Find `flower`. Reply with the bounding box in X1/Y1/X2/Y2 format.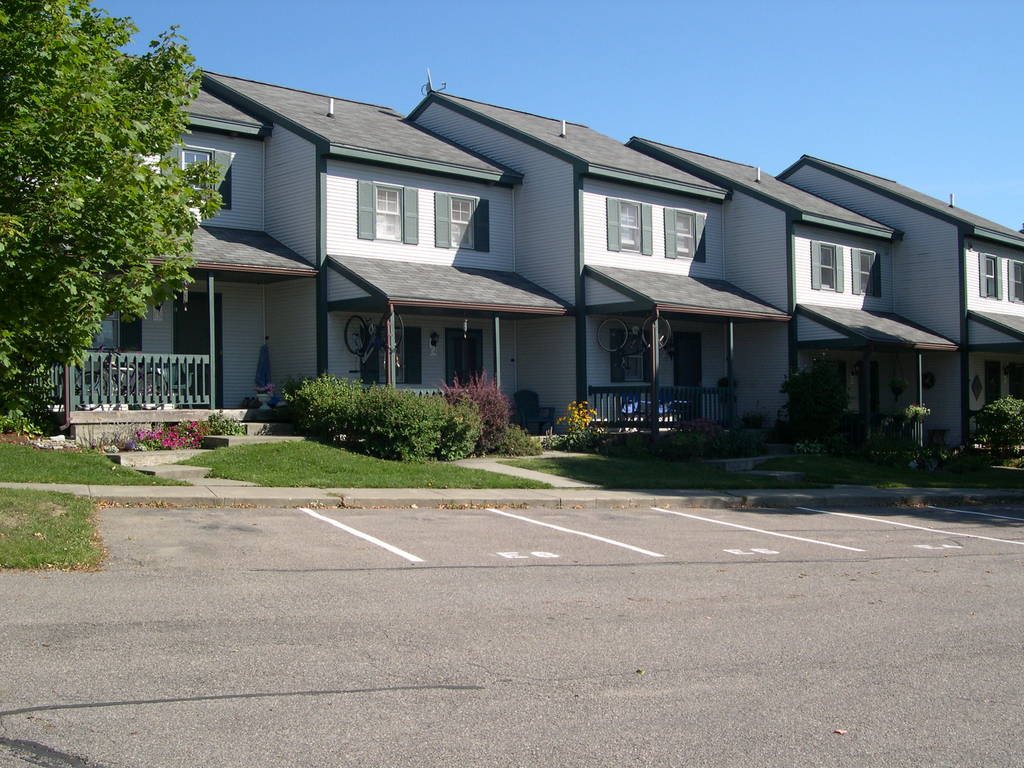
166/436/173/445.
